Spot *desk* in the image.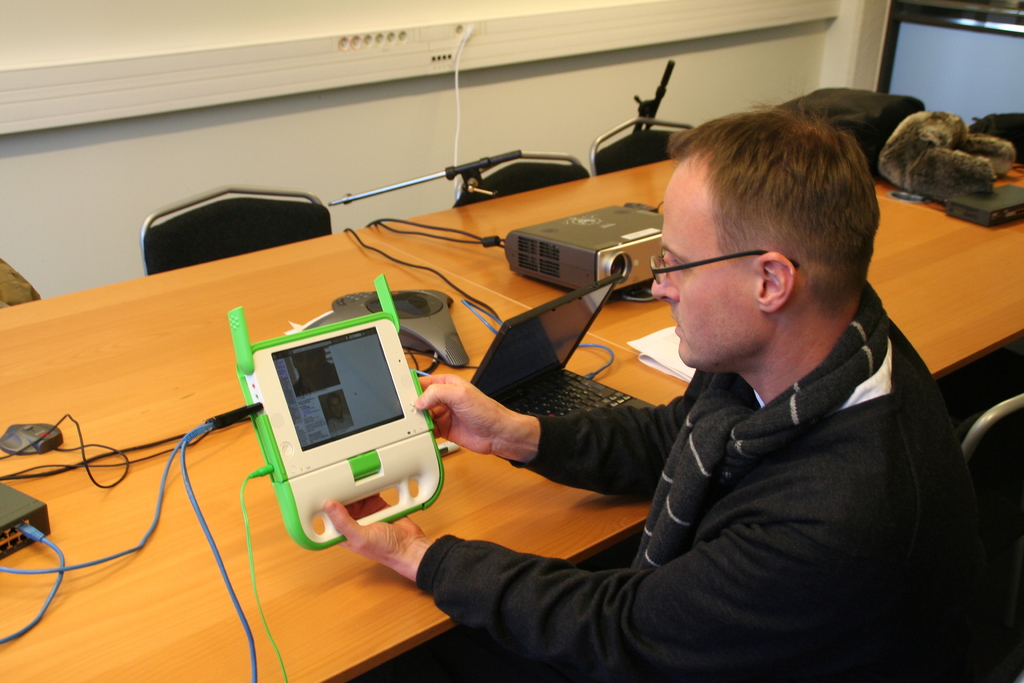
*desk* found at (left=2, top=160, right=1022, bottom=682).
